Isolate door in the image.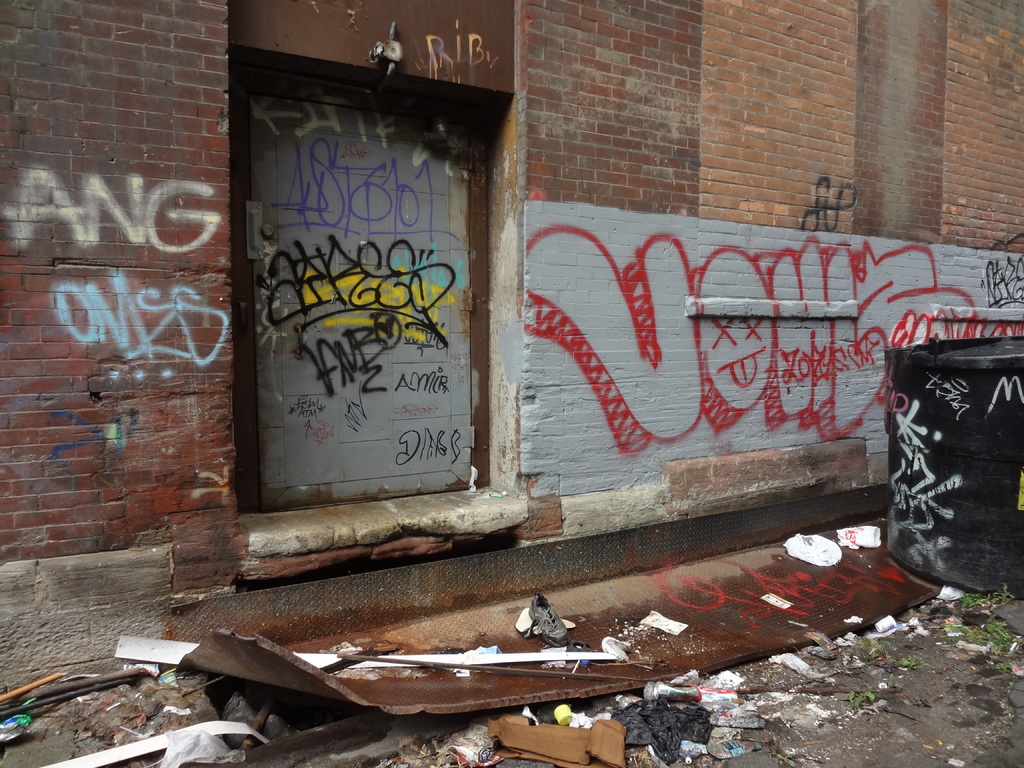
Isolated region: l=244, t=109, r=479, b=500.
